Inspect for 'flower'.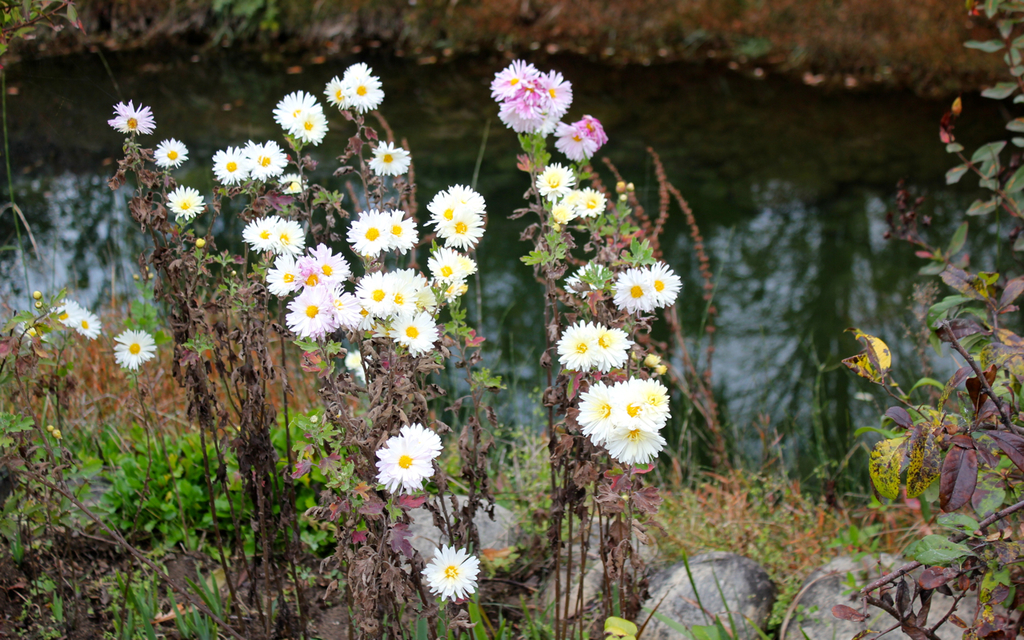
Inspection: [x1=388, y1=274, x2=412, y2=312].
